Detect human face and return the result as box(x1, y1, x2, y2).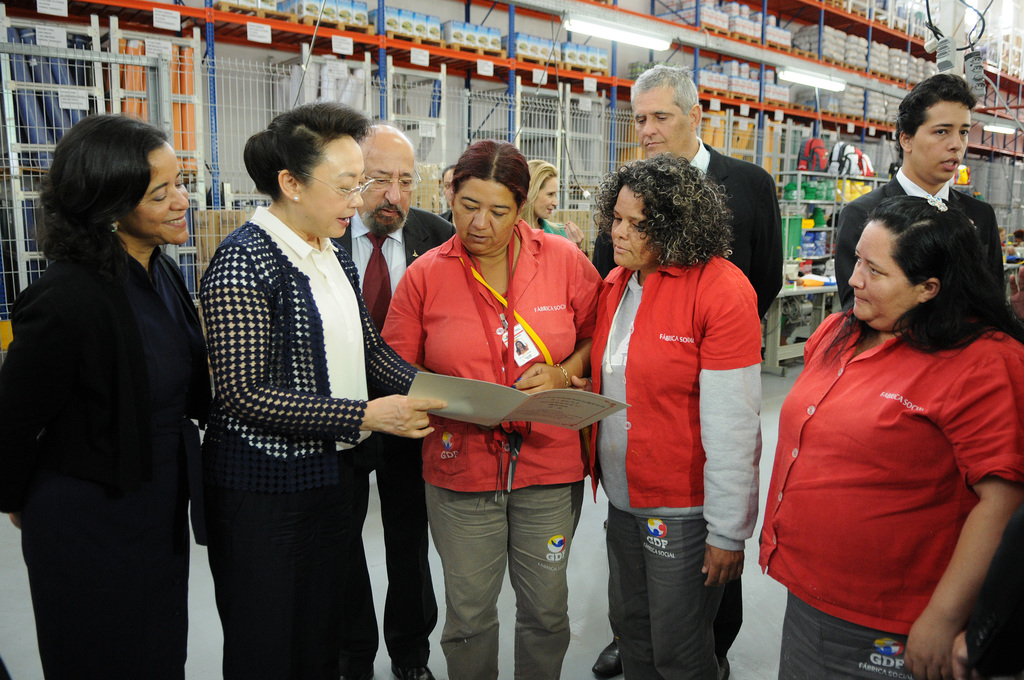
box(843, 216, 918, 329).
